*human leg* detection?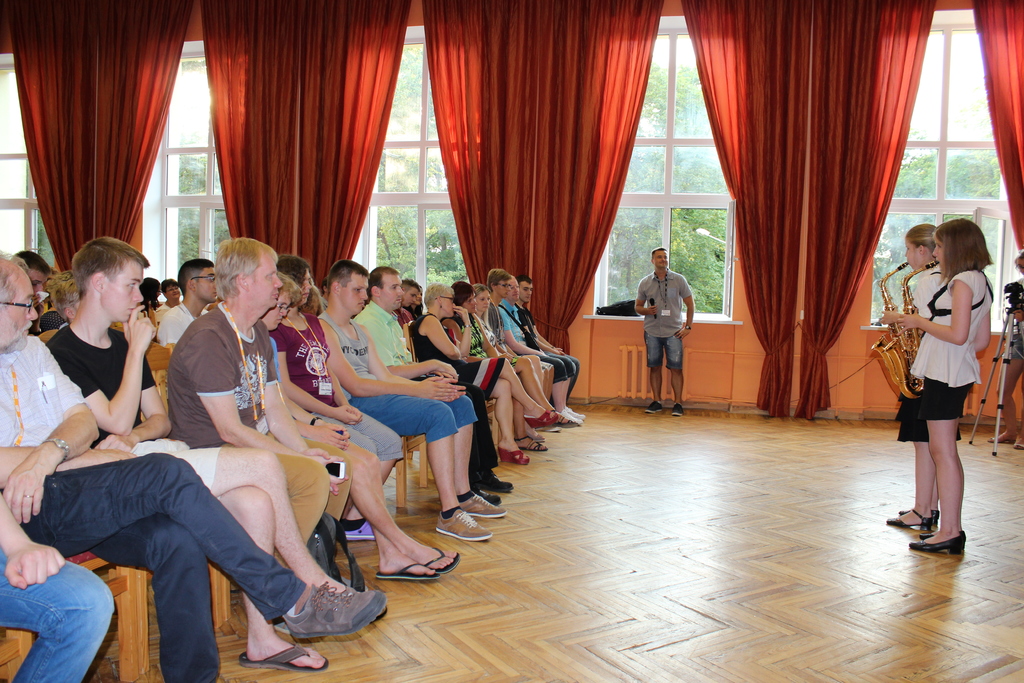
pyautogui.locateOnScreen(541, 360, 569, 424)
